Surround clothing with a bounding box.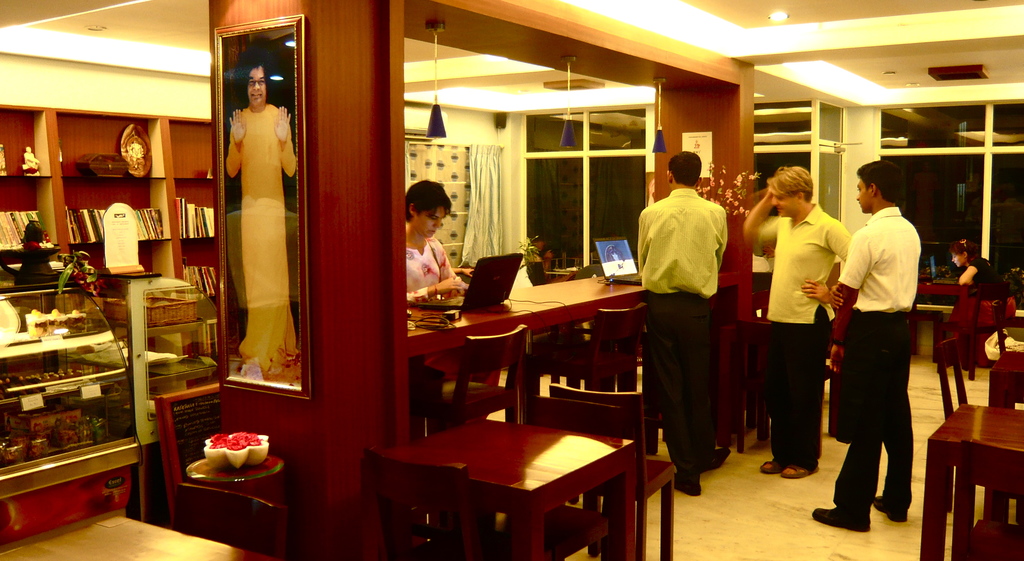
crop(403, 236, 454, 299).
